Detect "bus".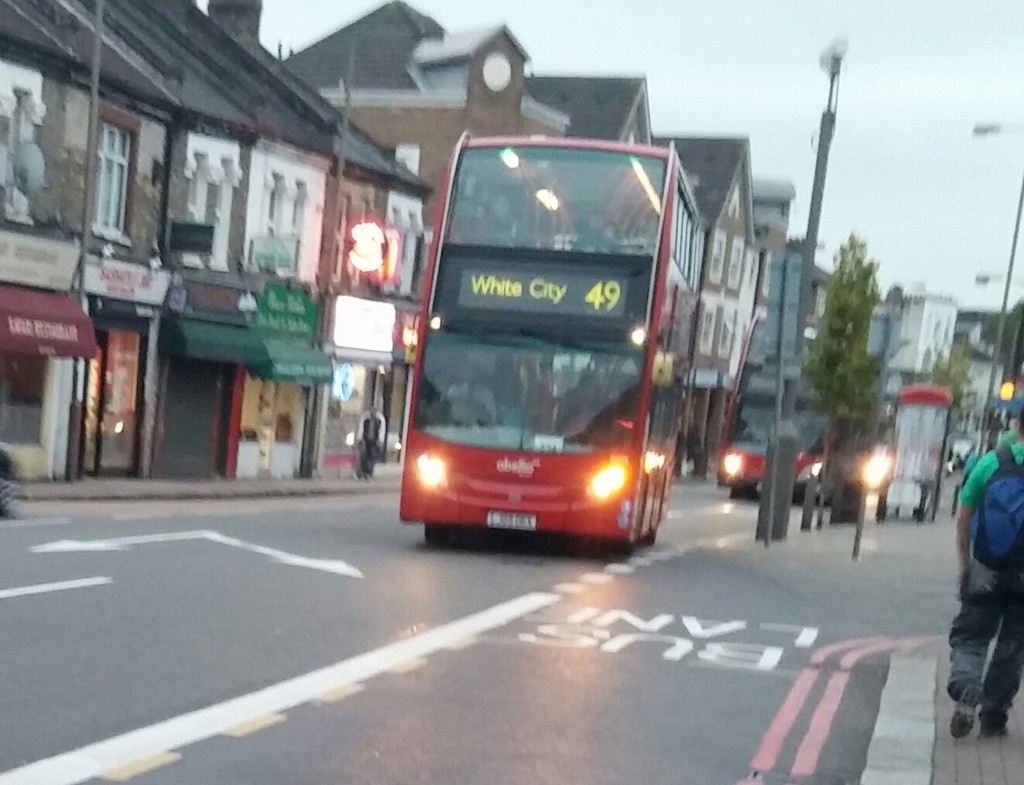
Detected at [x1=395, y1=144, x2=690, y2=552].
